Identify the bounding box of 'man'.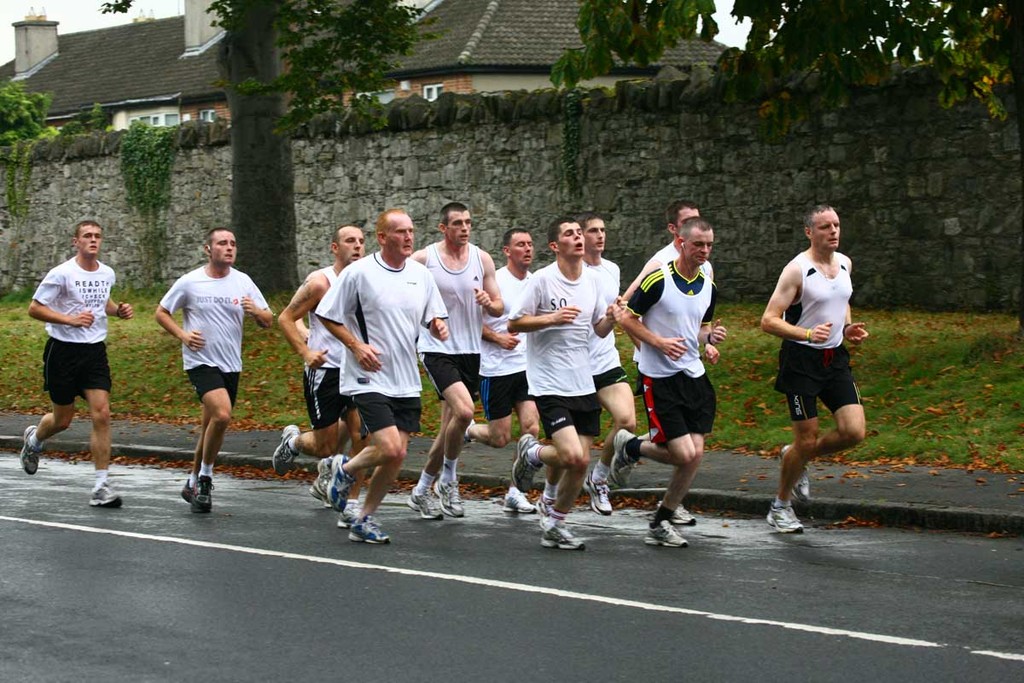
bbox=[20, 218, 136, 509].
